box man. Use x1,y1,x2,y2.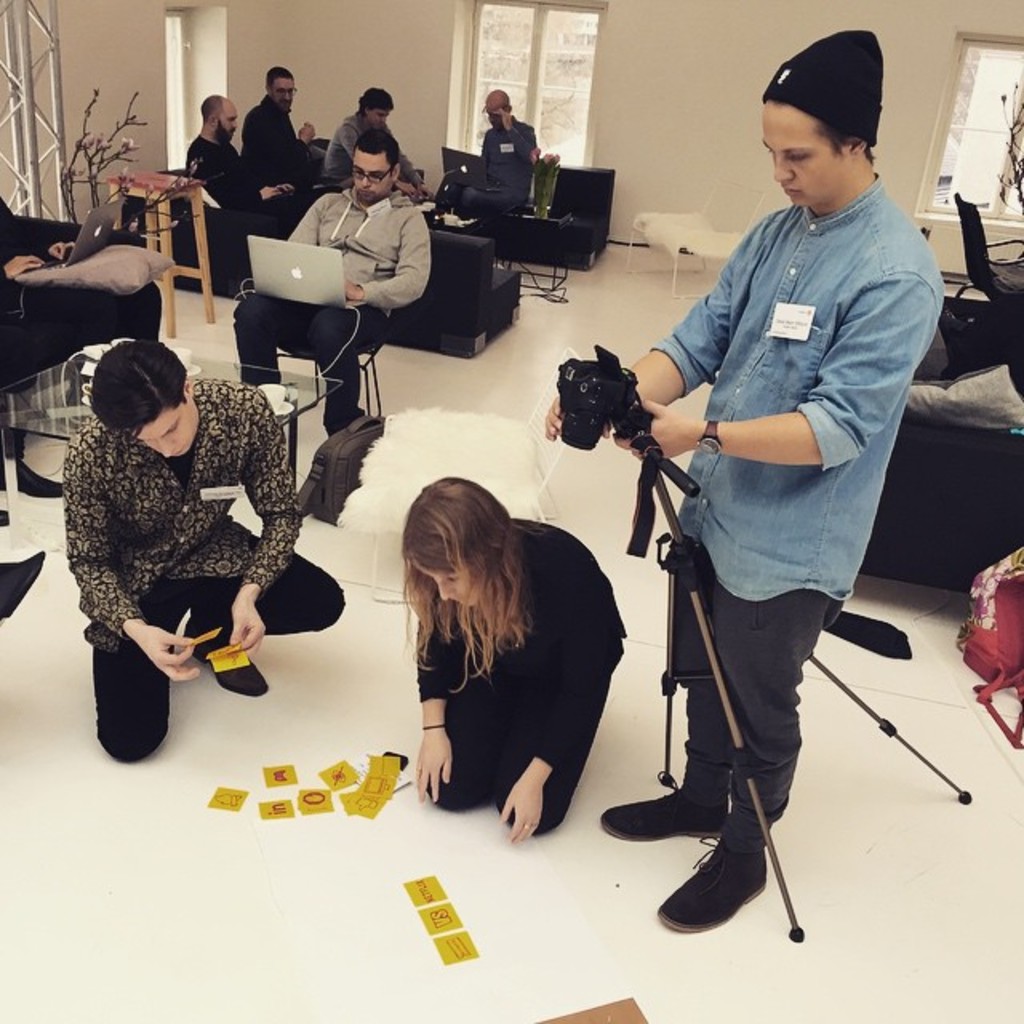
230,136,437,456.
